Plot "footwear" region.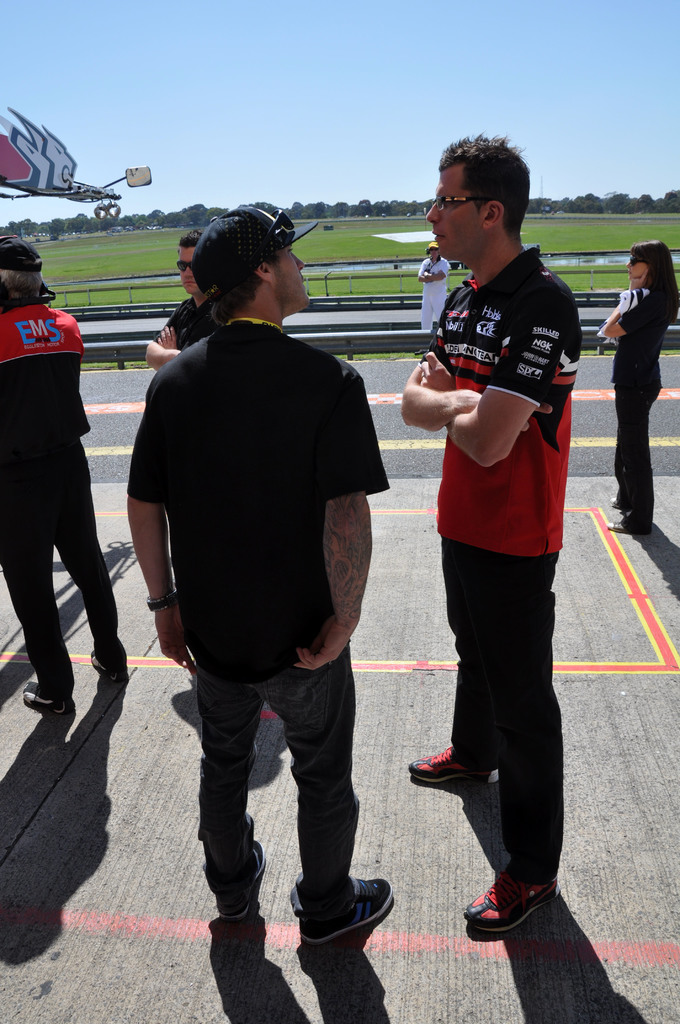
Plotted at pyautogui.locateOnScreen(211, 837, 268, 923).
